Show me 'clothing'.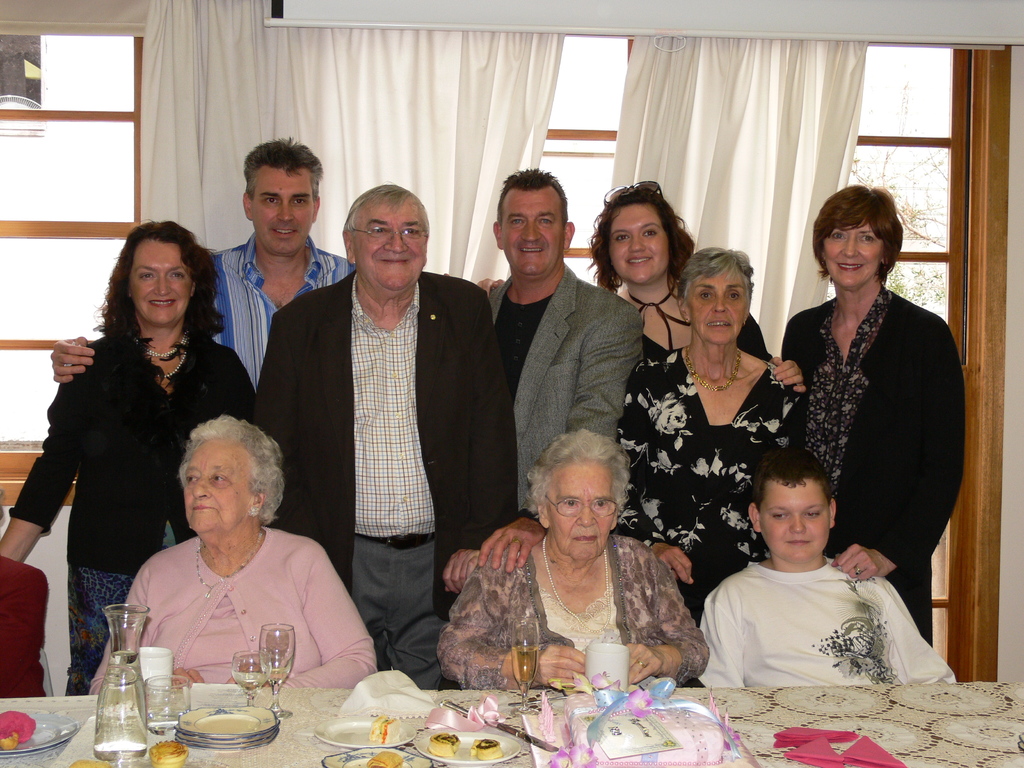
'clothing' is here: locate(0, 555, 48, 696).
